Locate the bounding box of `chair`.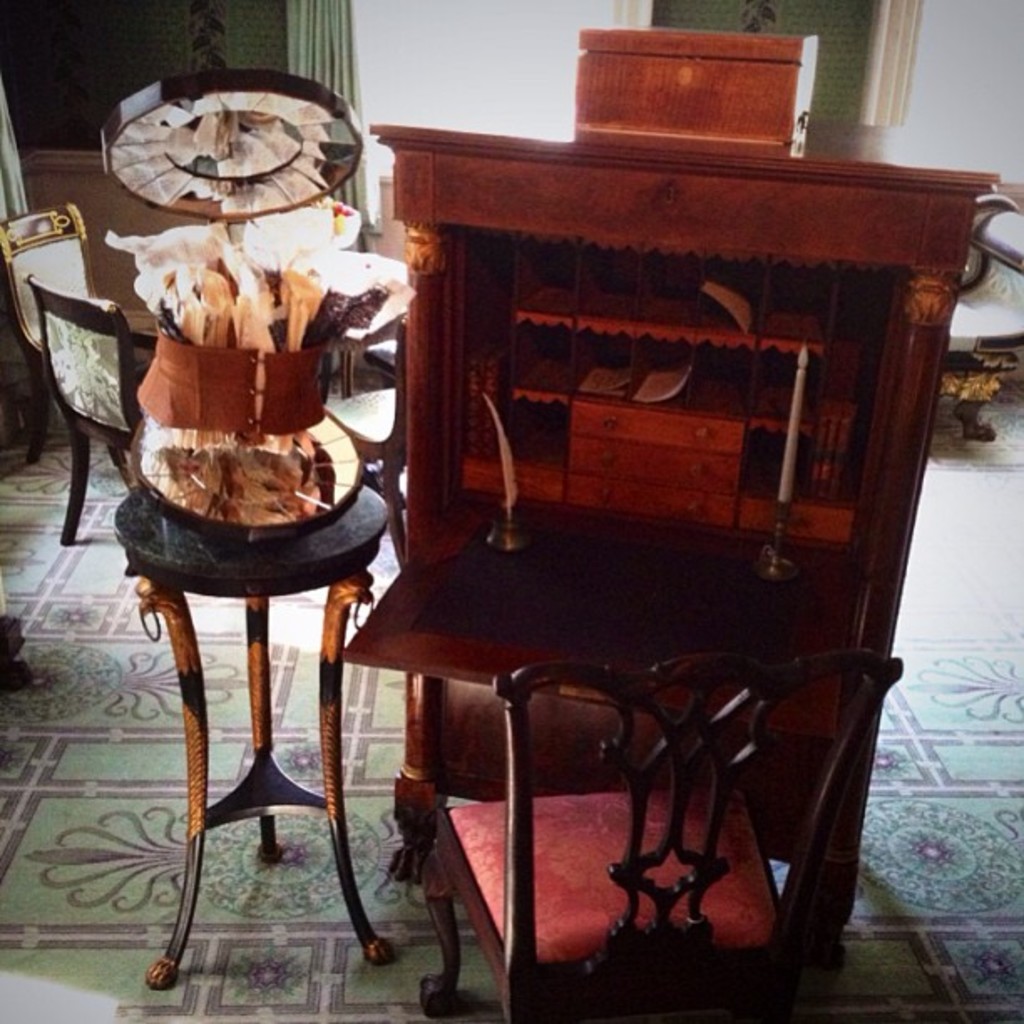
Bounding box: BBox(323, 310, 408, 574).
